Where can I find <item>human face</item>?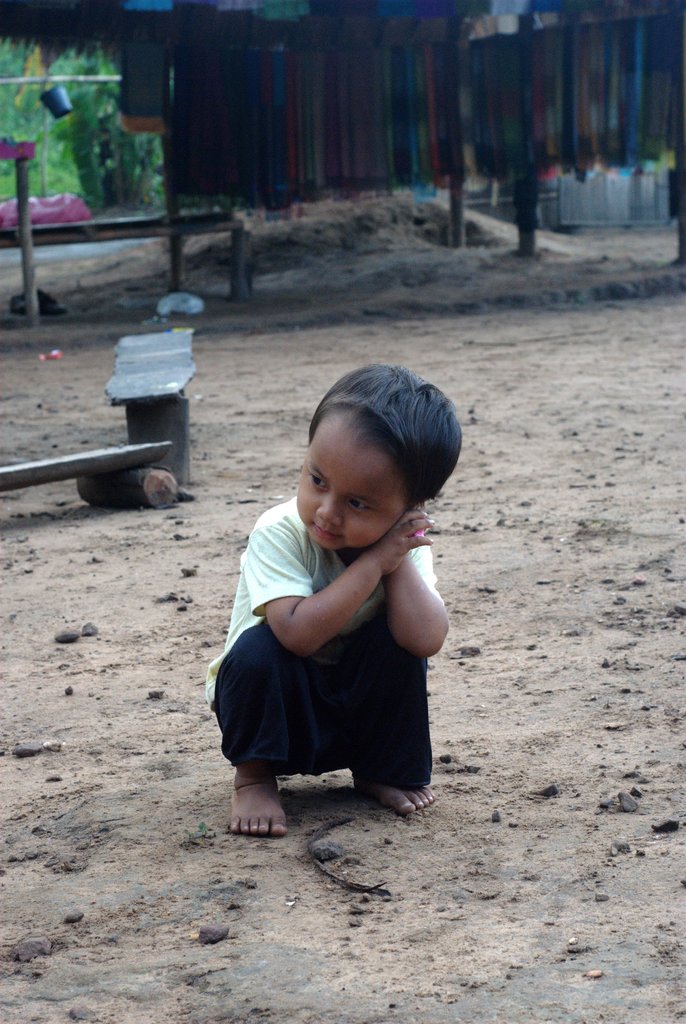
You can find it at l=292, t=431, r=398, b=547.
